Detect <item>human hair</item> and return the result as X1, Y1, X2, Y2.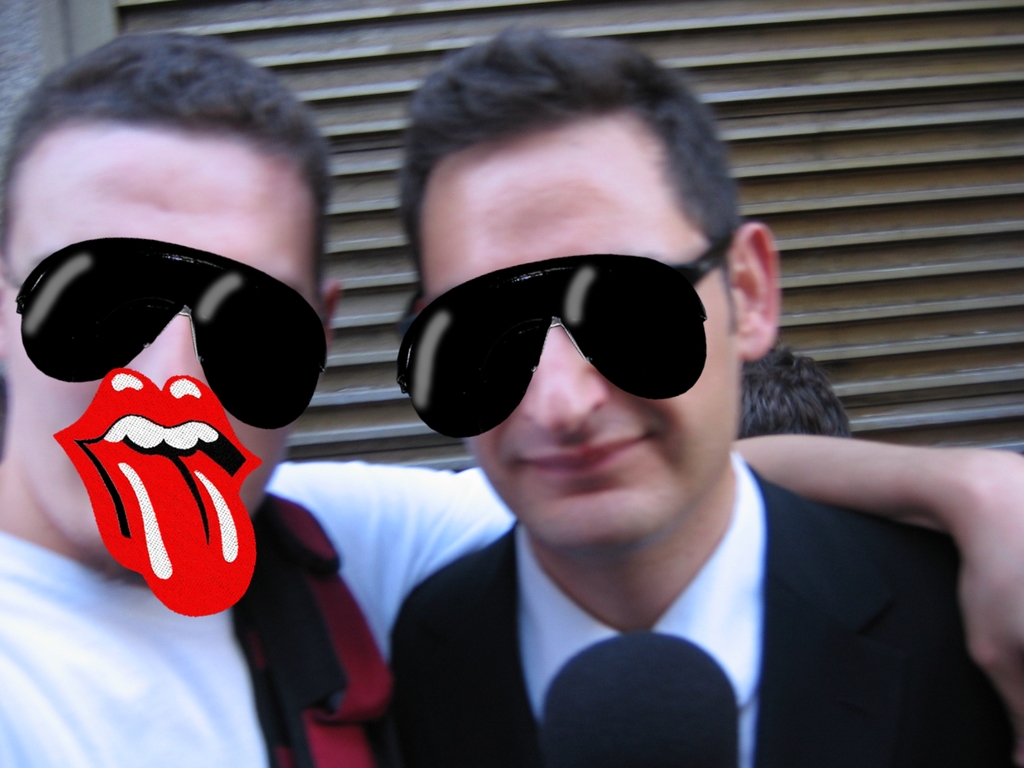
399, 20, 745, 292.
